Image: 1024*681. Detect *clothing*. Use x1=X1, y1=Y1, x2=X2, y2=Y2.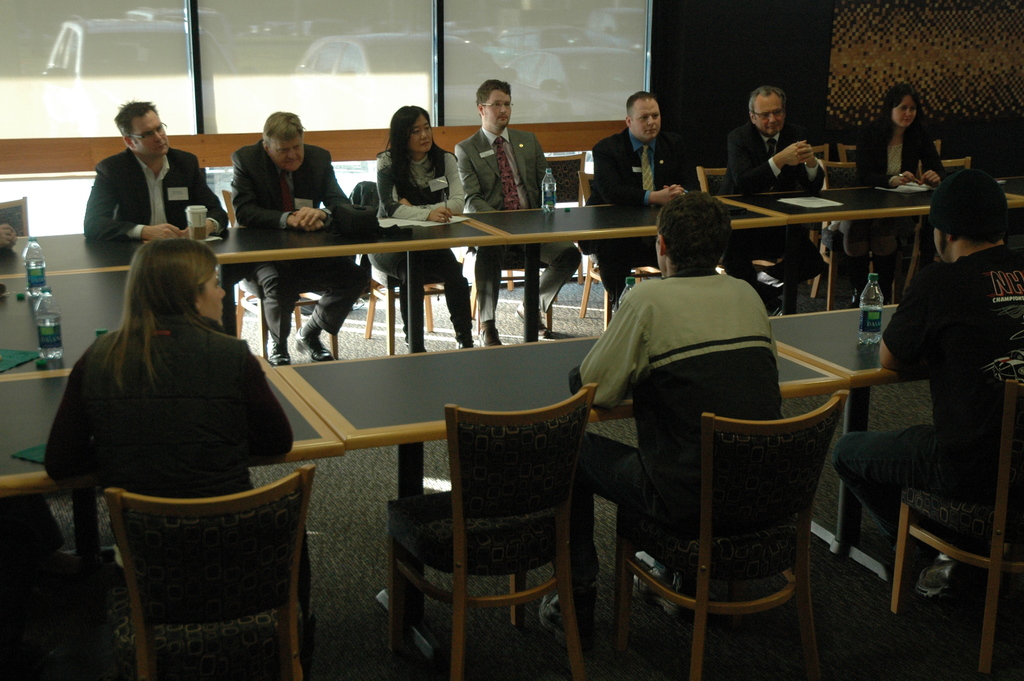
x1=566, y1=260, x2=787, y2=600.
